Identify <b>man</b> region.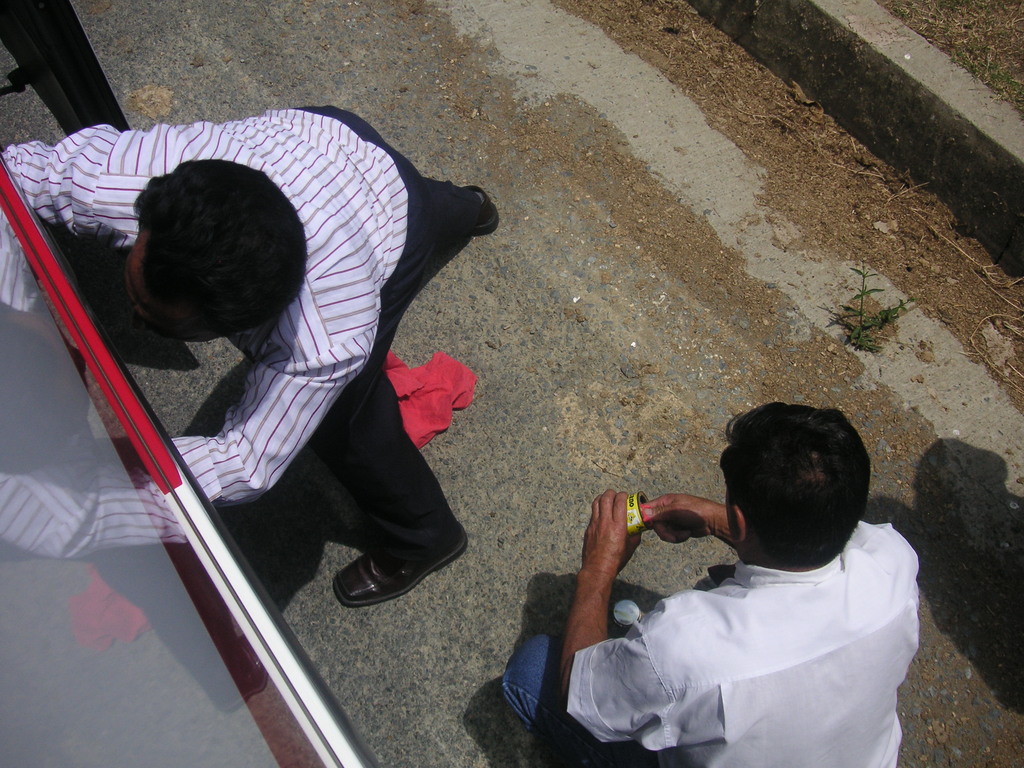
Region: detection(0, 99, 508, 614).
